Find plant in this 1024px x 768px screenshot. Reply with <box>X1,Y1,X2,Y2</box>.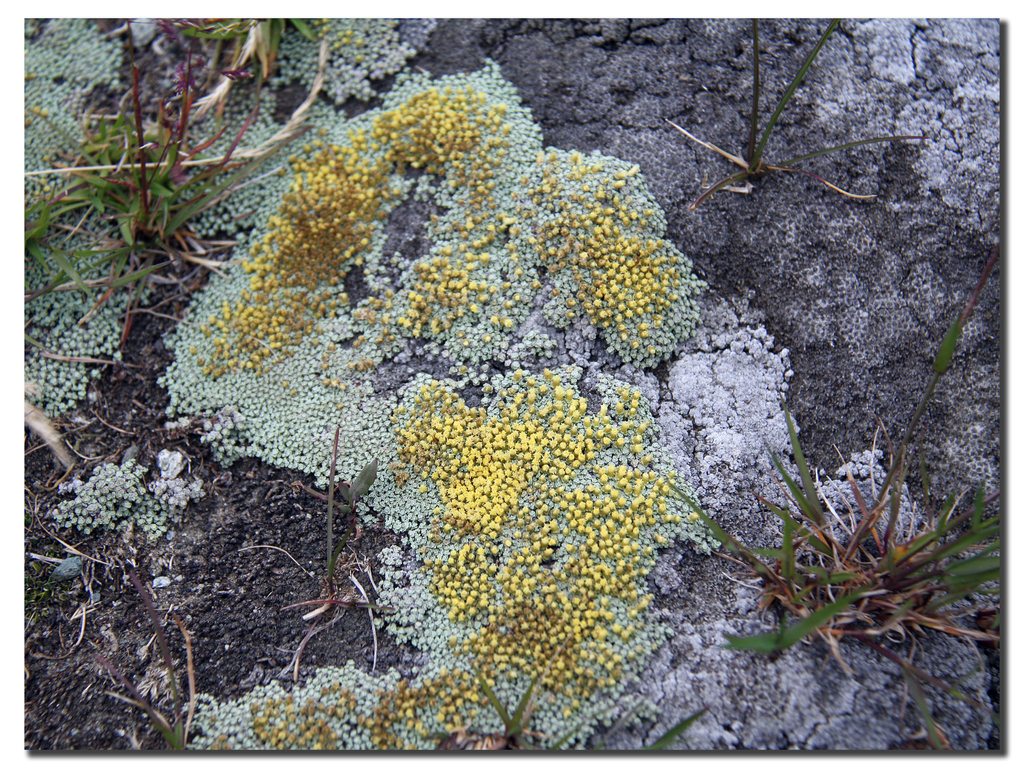
<box>282,424,382,681</box>.
